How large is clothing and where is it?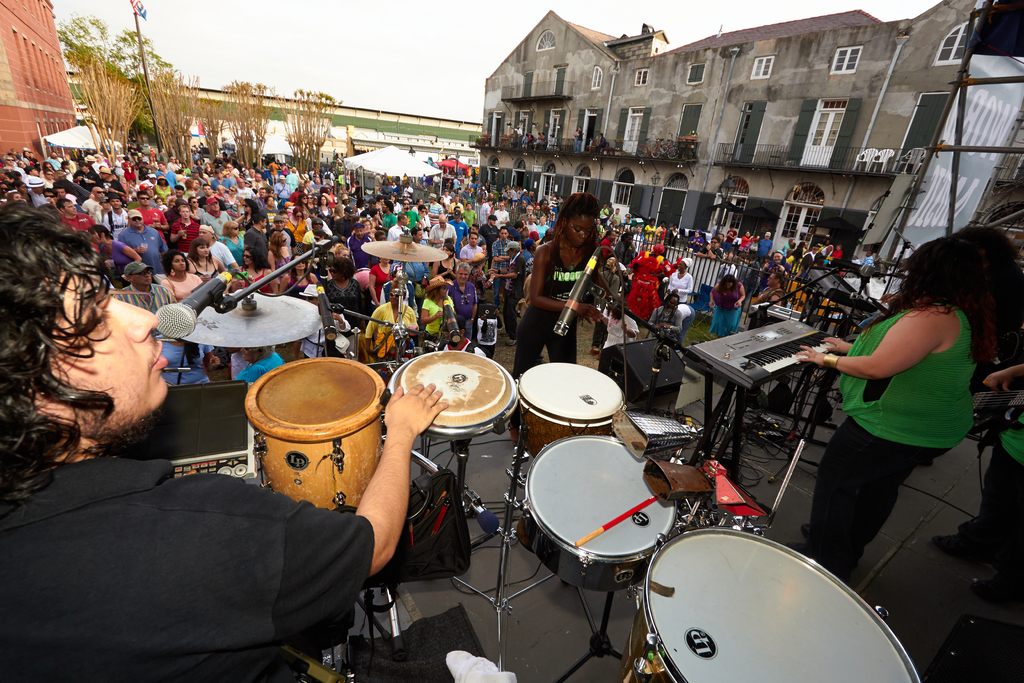
Bounding box: {"x1": 460, "y1": 239, "x2": 485, "y2": 260}.
